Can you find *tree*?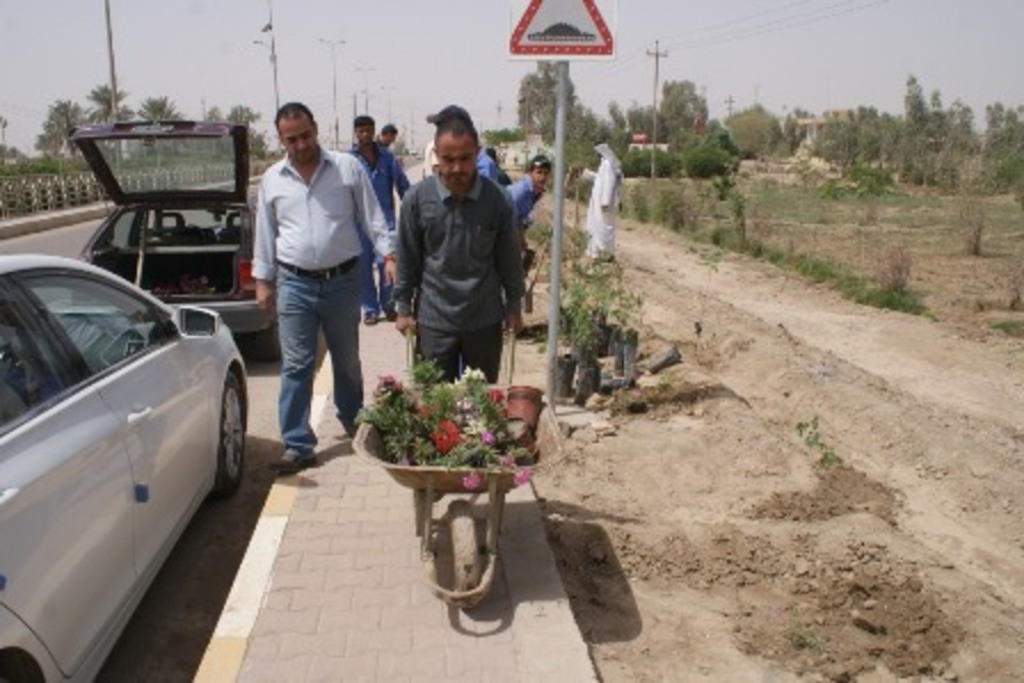
Yes, bounding box: box(133, 96, 194, 119).
